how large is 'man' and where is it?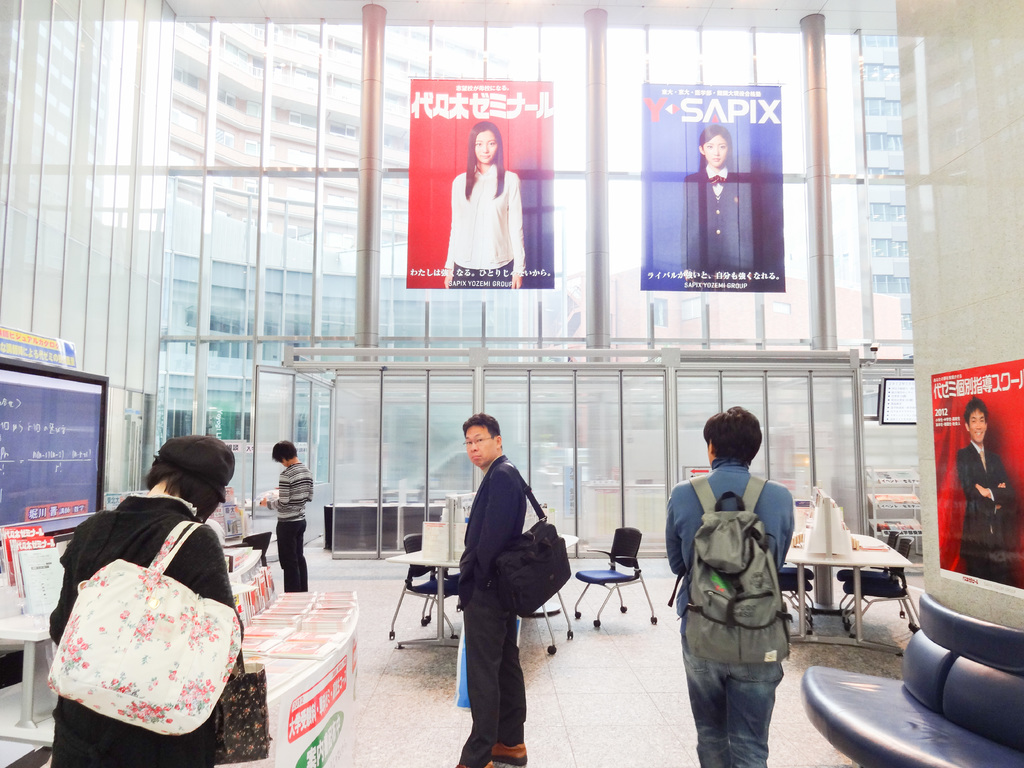
Bounding box: {"left": 957, "top": 394, "right": 1018, "bottom": 581}.
